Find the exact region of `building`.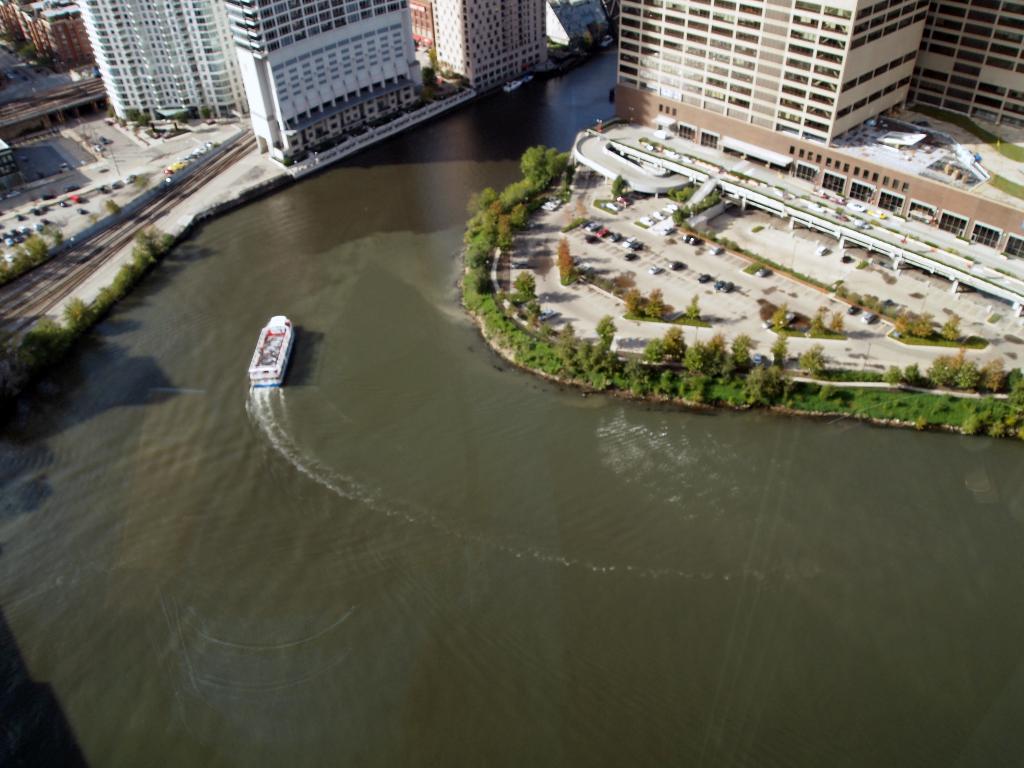
Exact region: region(0, 0, 93, 72).
